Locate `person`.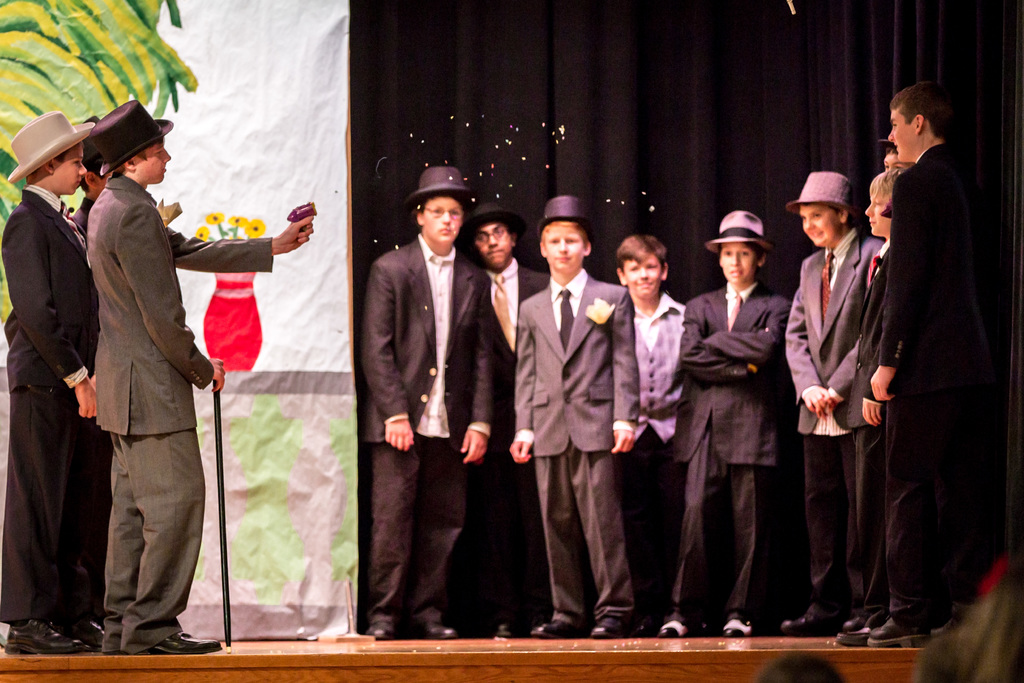
Bounding box: x1=0, y1=104, x2=99, y2=660.
